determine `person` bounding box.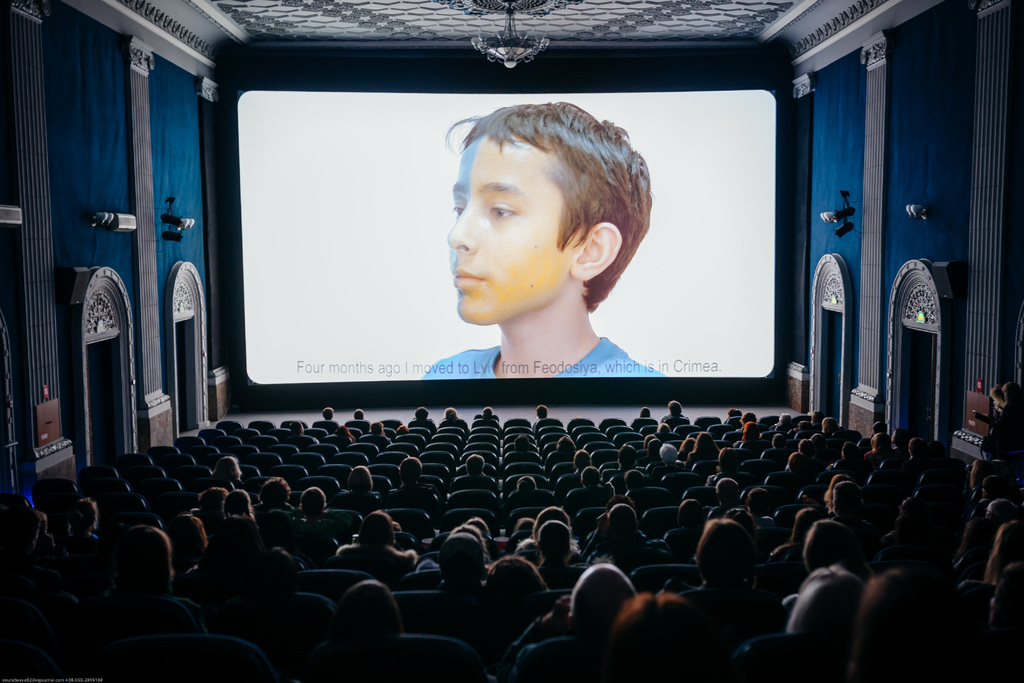
Determined: (1002,380,1023,432).
